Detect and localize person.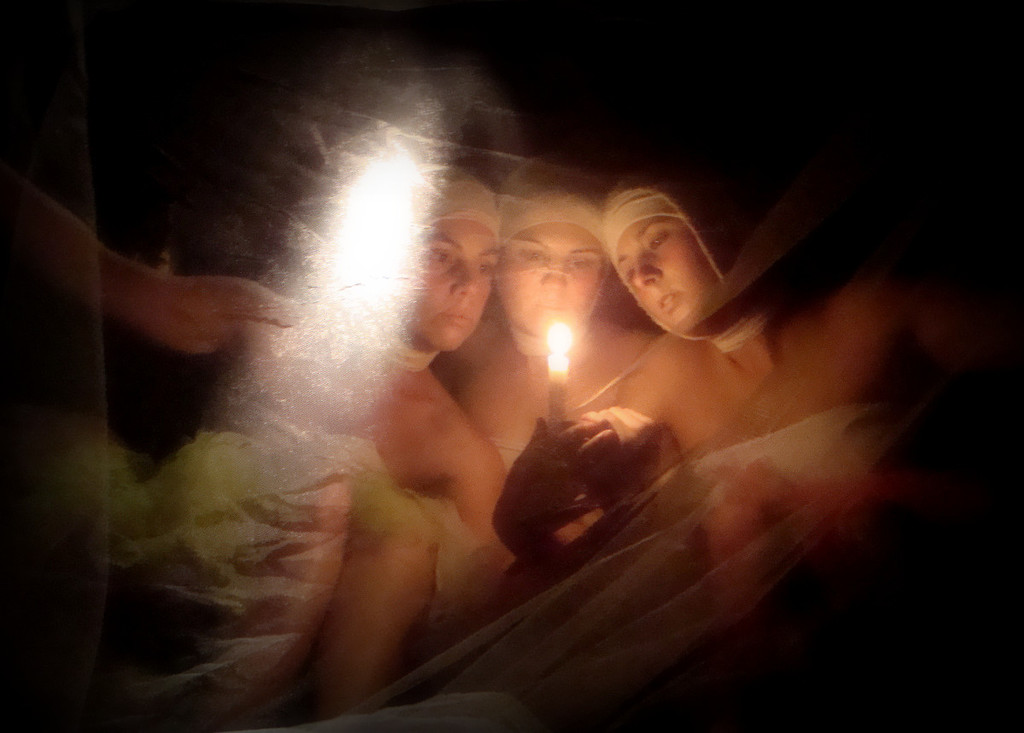
Localized at pyautogui.locateOnScreen(2, 161, 605, 732).
